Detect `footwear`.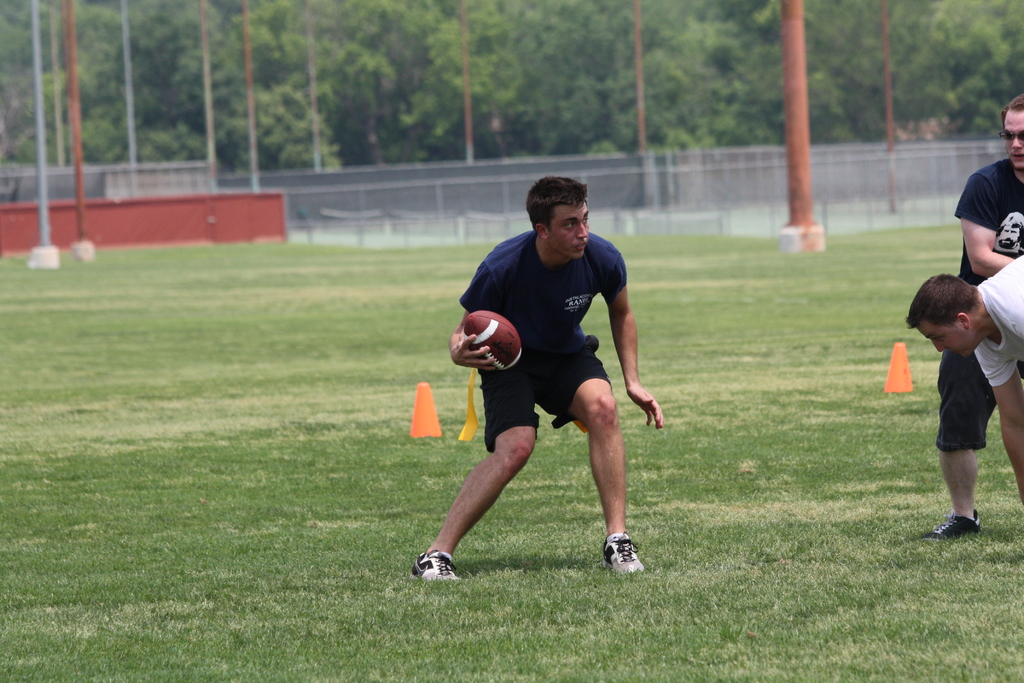
Detected at x1=604, y1=522, x2=644, y2=577.
